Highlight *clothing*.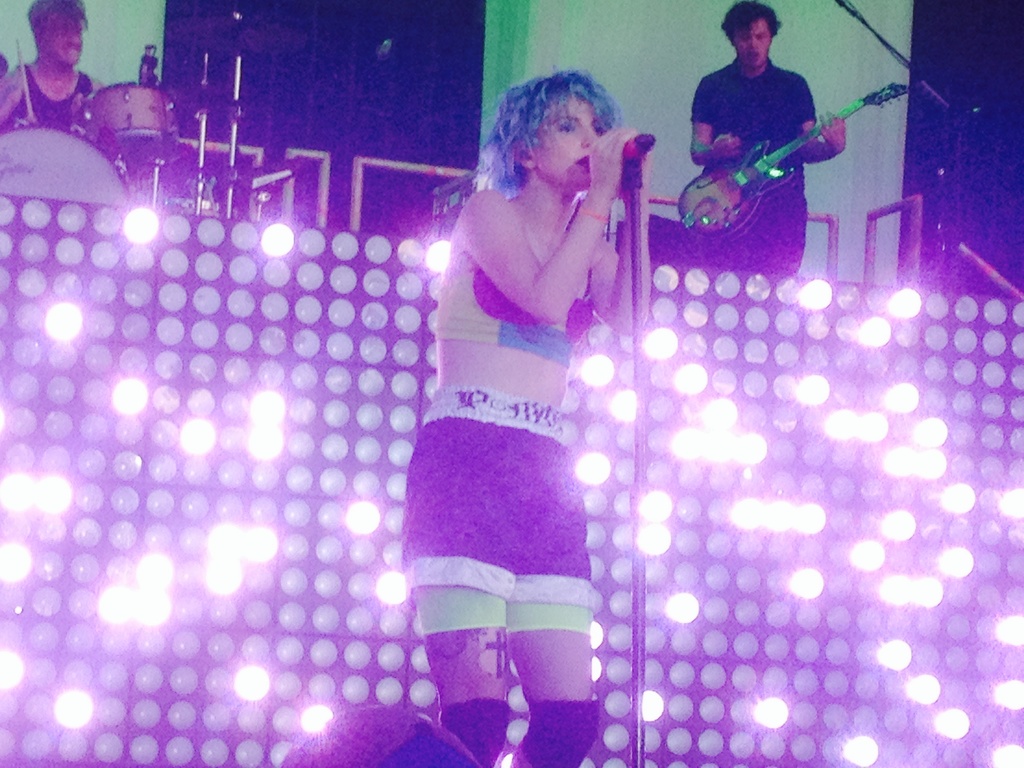
Highlighted region: BBox(690, 32, 842, 261).
